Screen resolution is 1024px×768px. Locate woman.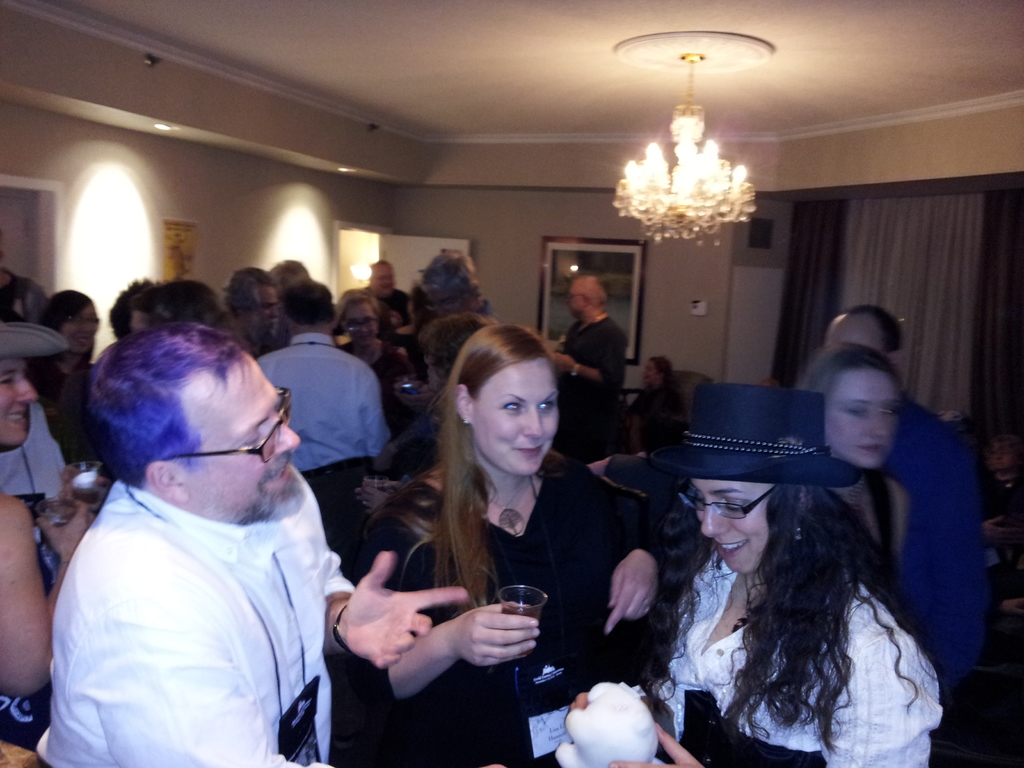
[22, 289, 102, 469].
